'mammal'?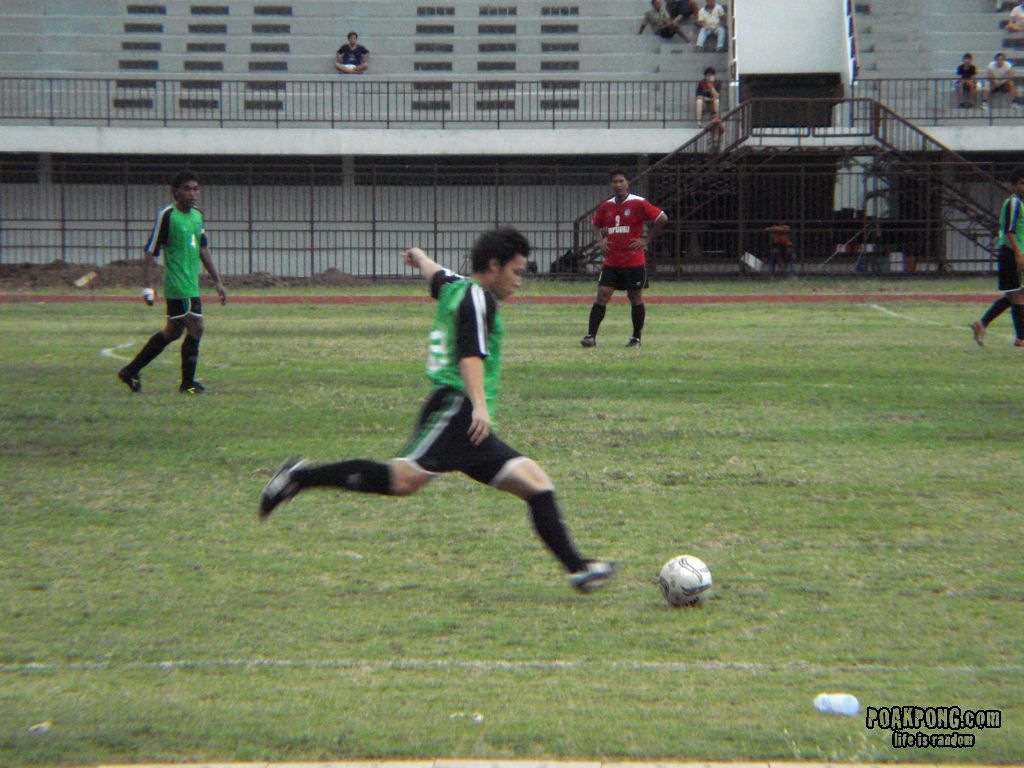
693,66,719,129
